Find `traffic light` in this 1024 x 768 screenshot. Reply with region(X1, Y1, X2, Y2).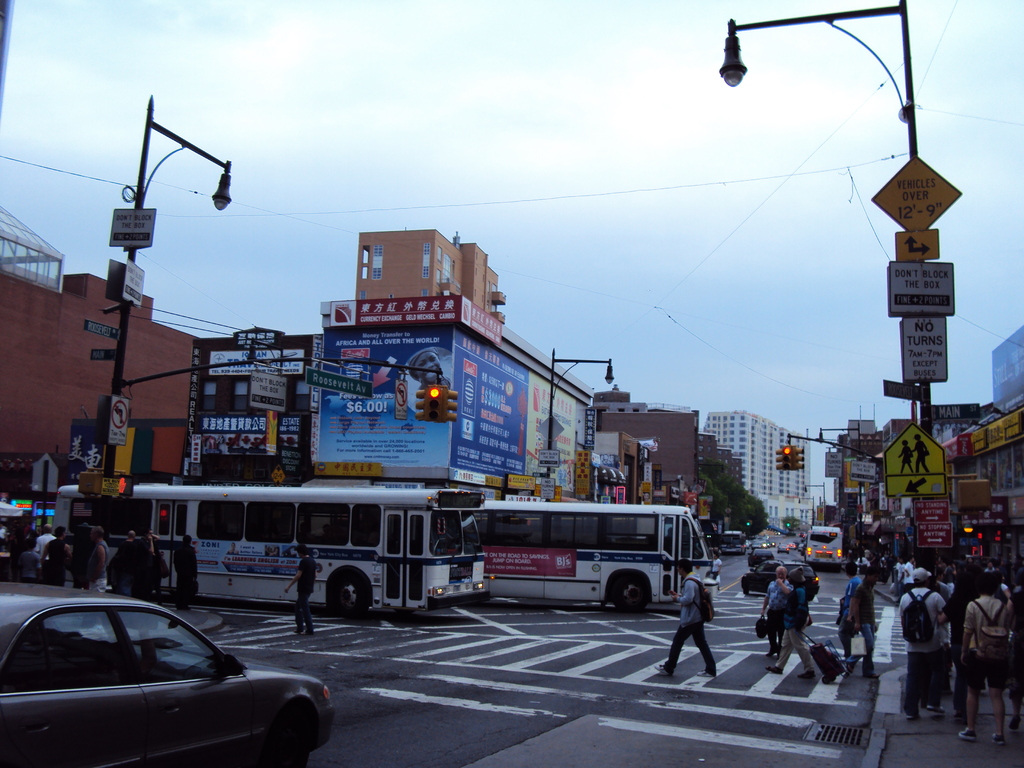
region(77, 470, 102, 495).
